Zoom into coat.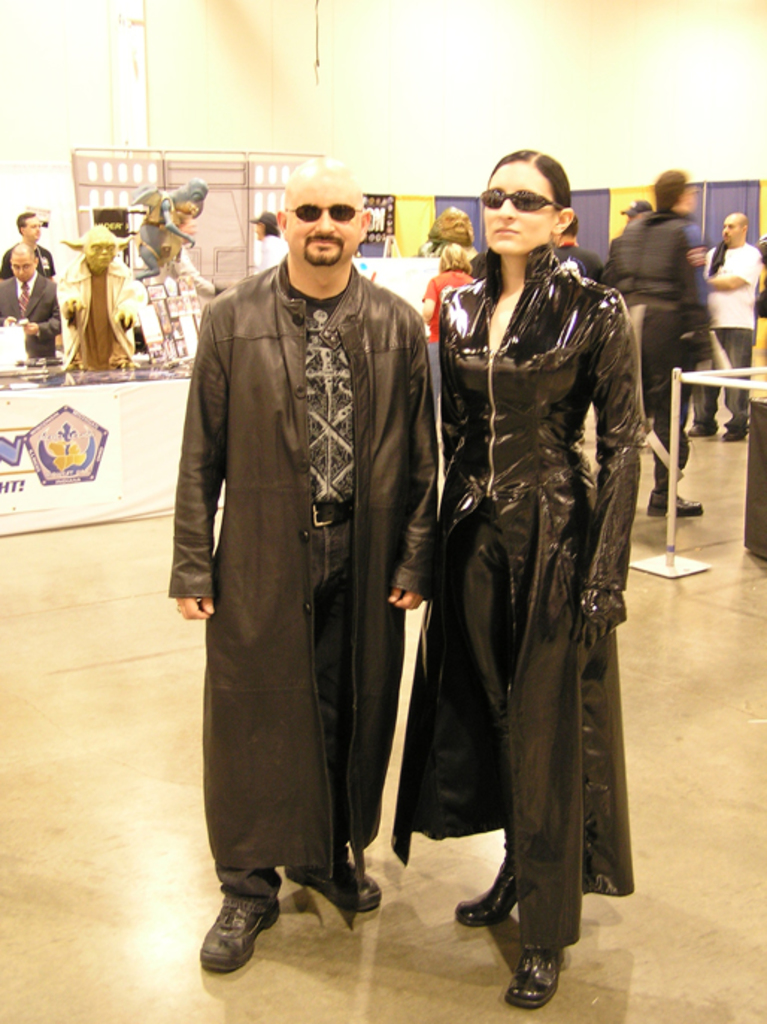
Zoom target: 0:269:58:357.
